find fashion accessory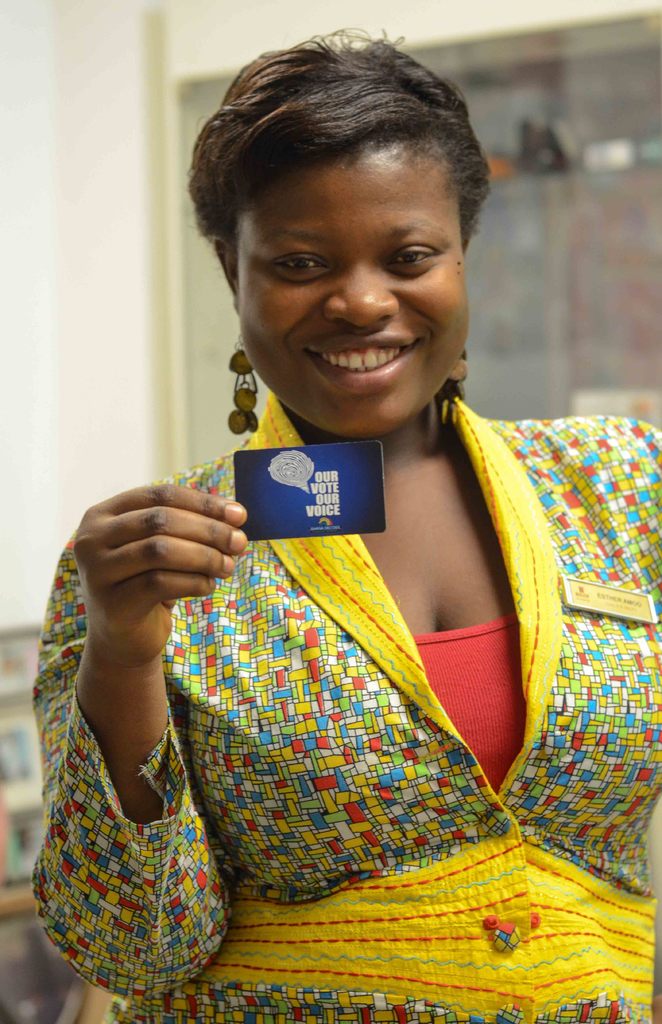
{"left": 224, "top": 327, "right": 258, "bottom": 435}
